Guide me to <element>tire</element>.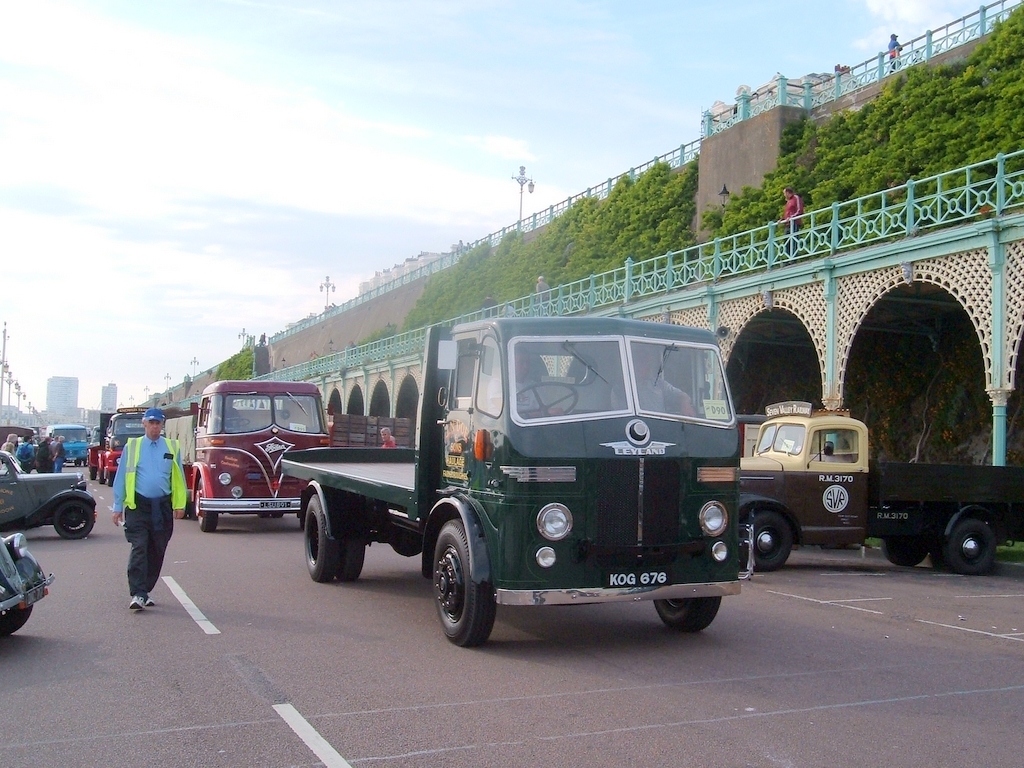
Guidance: box=[200, 478, 216, 530].
